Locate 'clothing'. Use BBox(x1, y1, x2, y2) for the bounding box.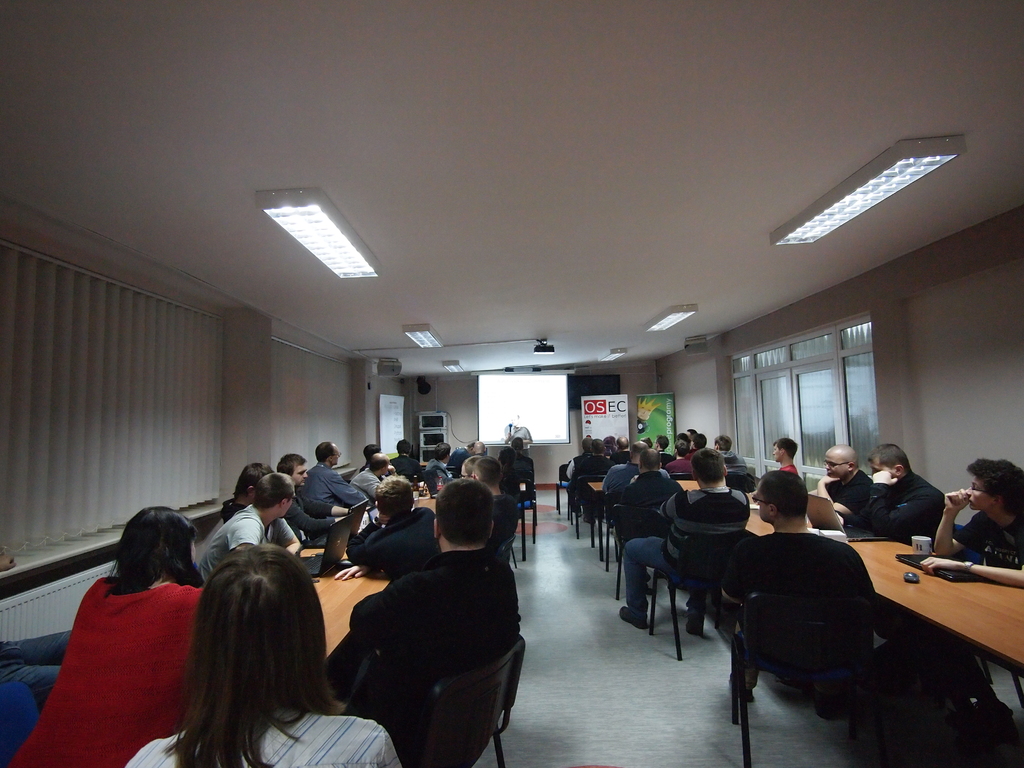
BBox(47, 558, 196, 745).
